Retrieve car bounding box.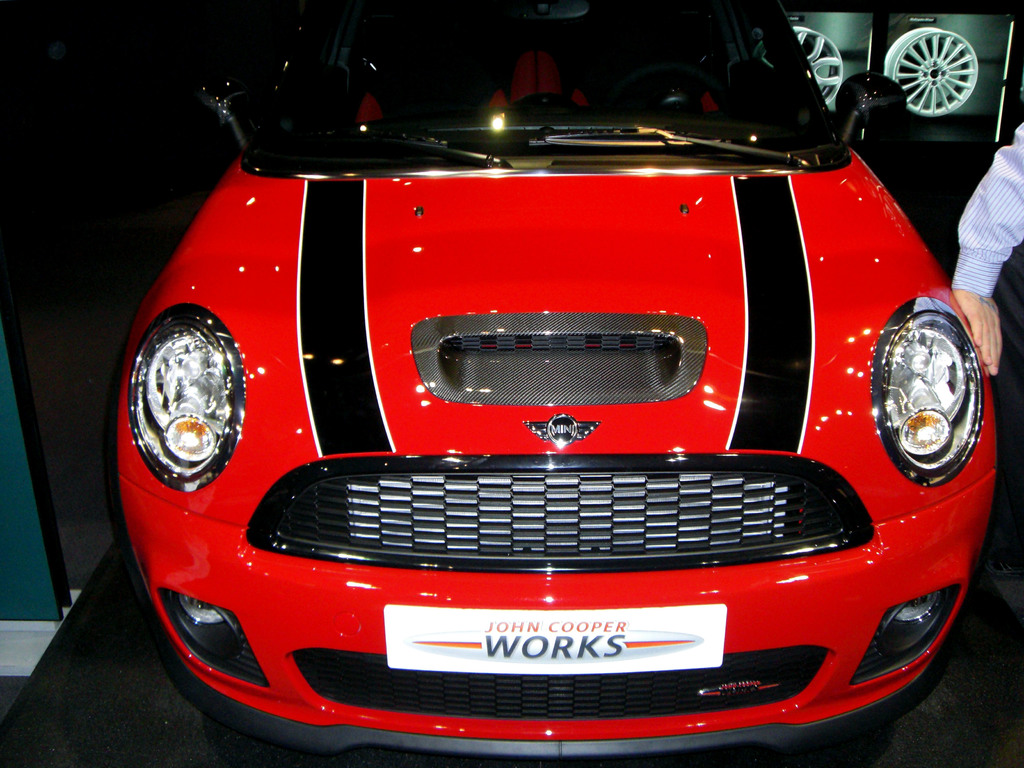
Bounding box: box=[115, 0, 991, 767].
